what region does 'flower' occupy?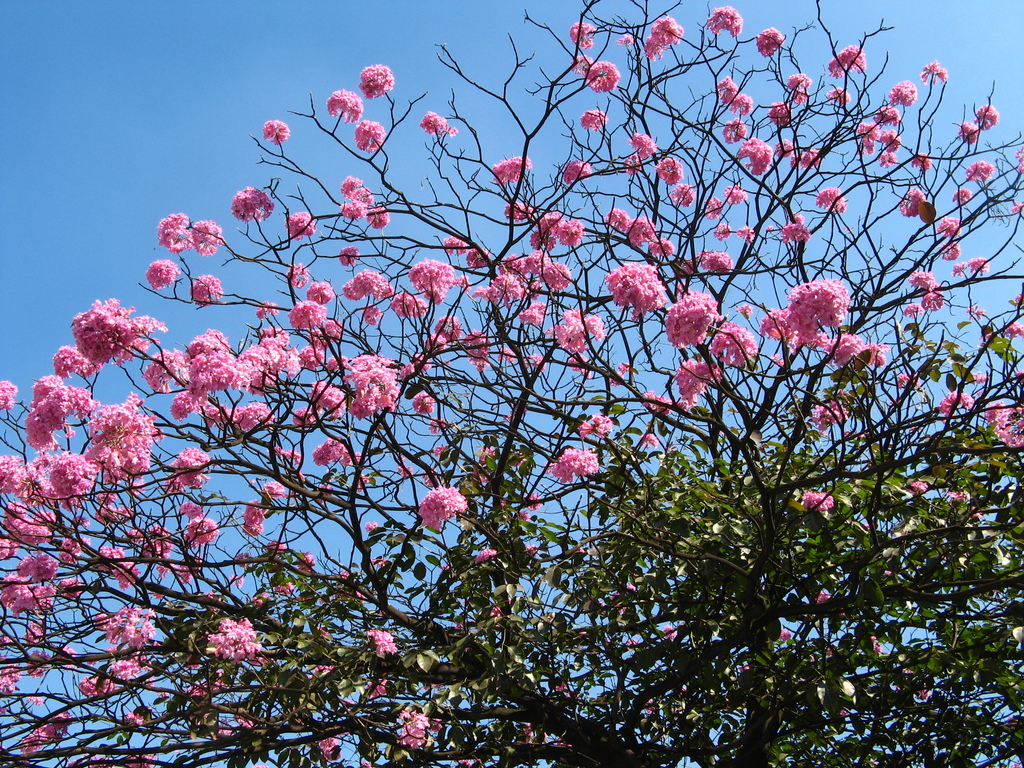
<box>636,434,660,451</box>.
